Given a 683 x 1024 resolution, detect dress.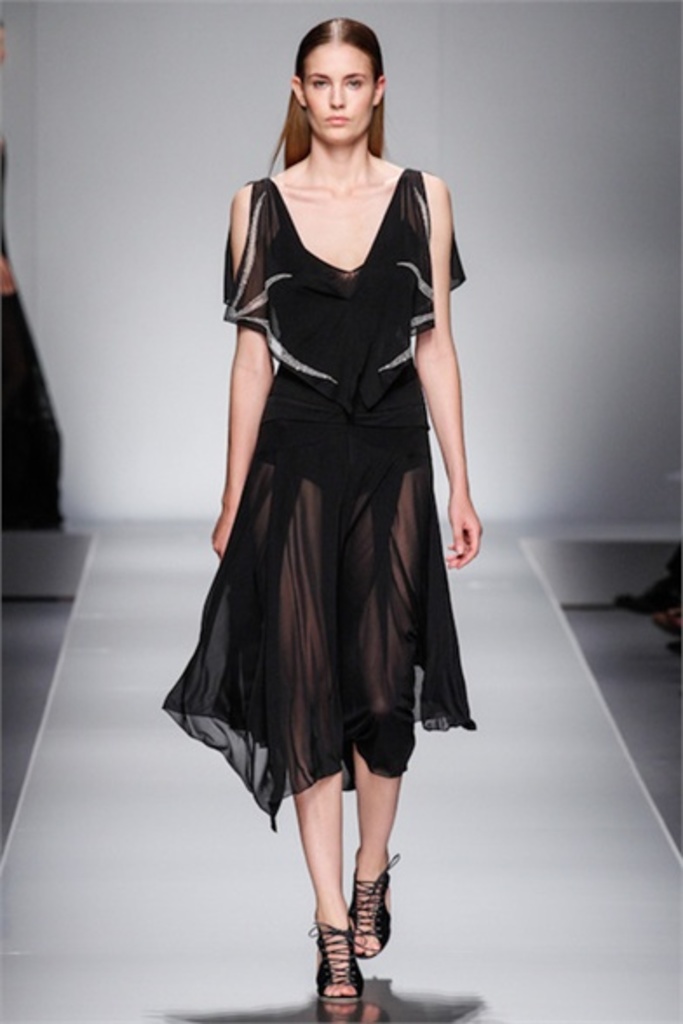
box(160, 169, 474, 832).
